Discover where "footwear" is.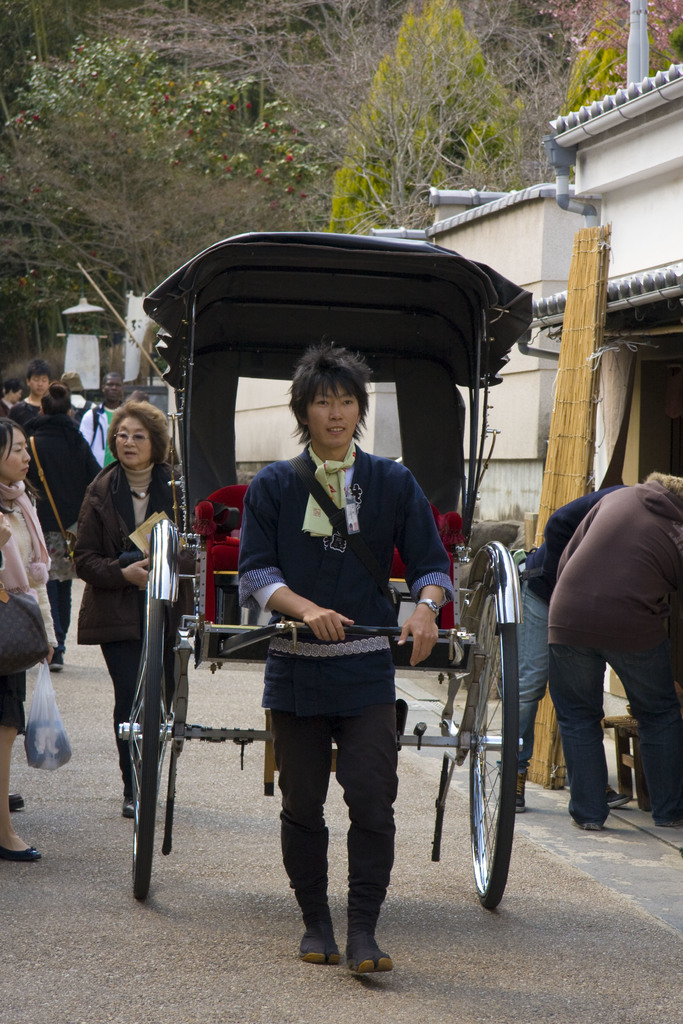
Discovered at select_region(508, 769, 527, 813).
